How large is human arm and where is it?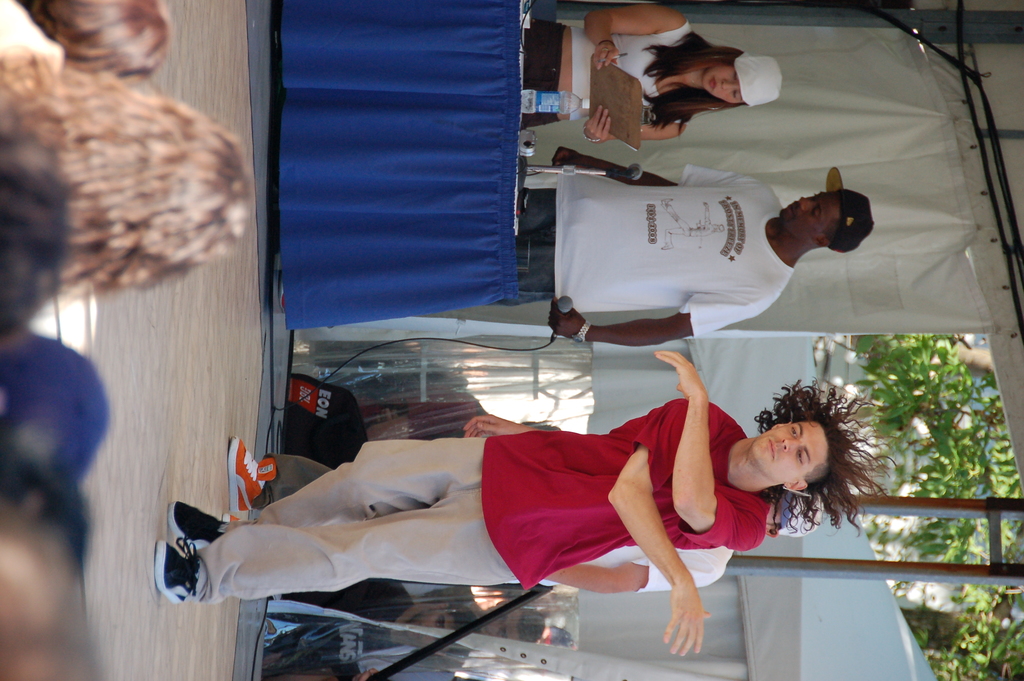
Bounding box: bbox=[609, 398, 715, 660].
